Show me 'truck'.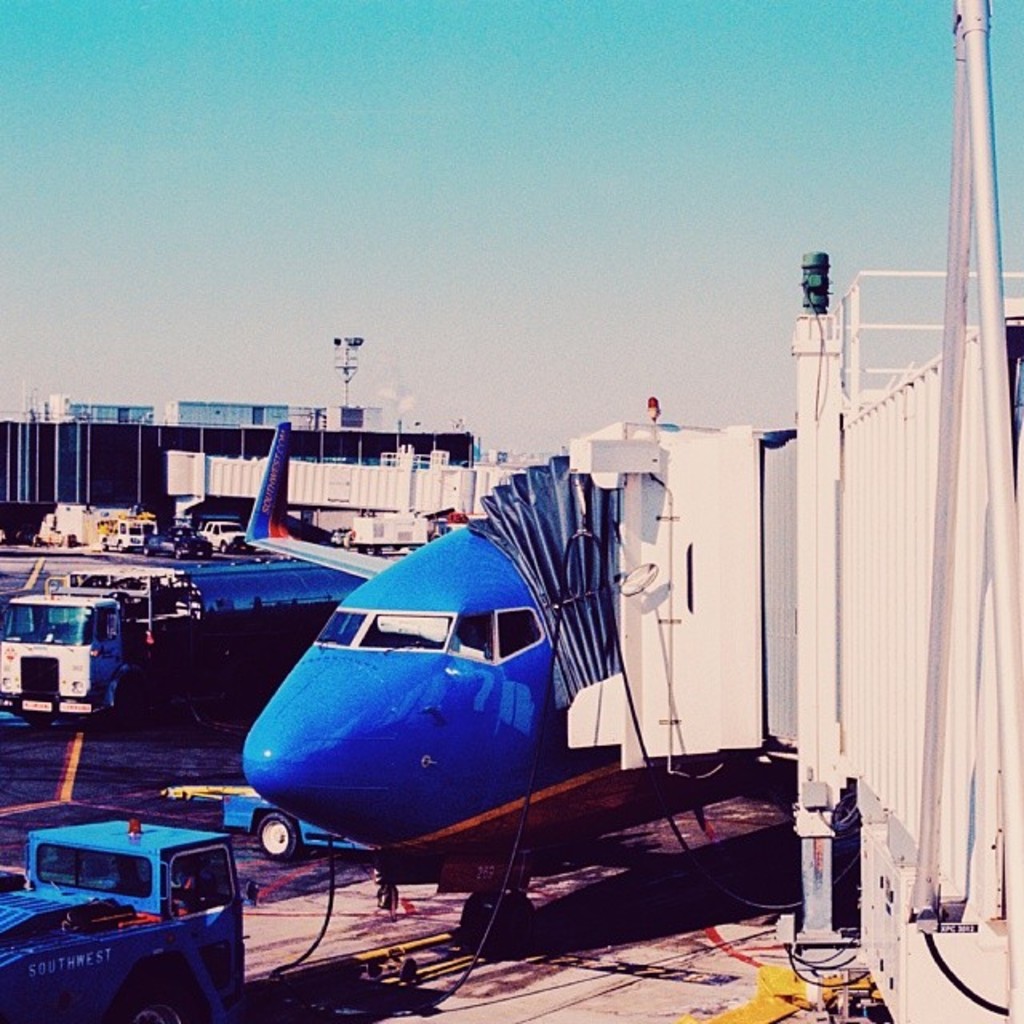
'truck' is here: 18,811,261,1014.
